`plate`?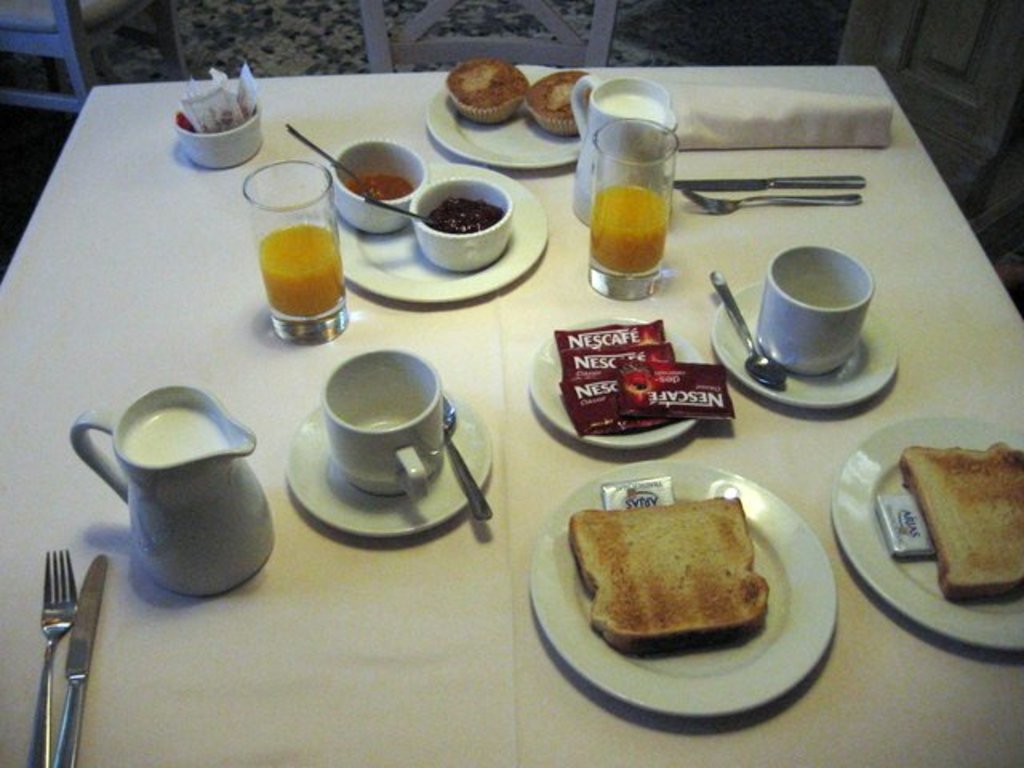
box(709, 282, 902, 408)
